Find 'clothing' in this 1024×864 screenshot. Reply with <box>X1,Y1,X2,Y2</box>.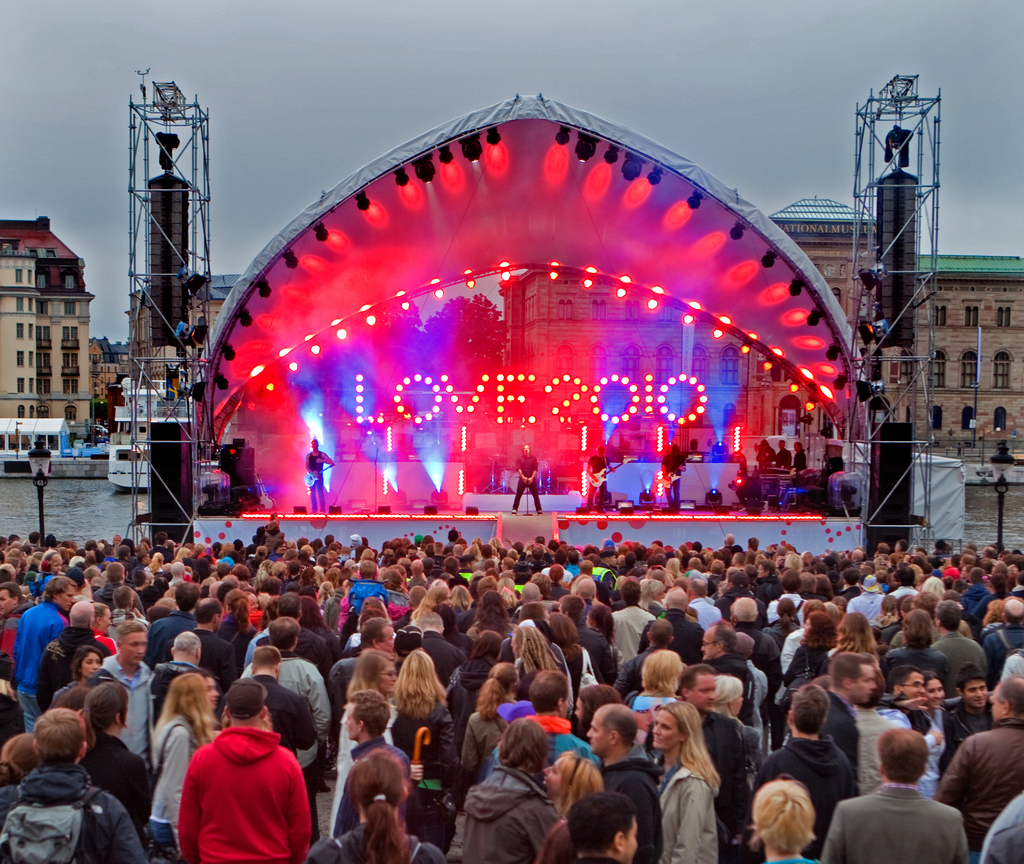
<box>323,734,401,833</box>.
